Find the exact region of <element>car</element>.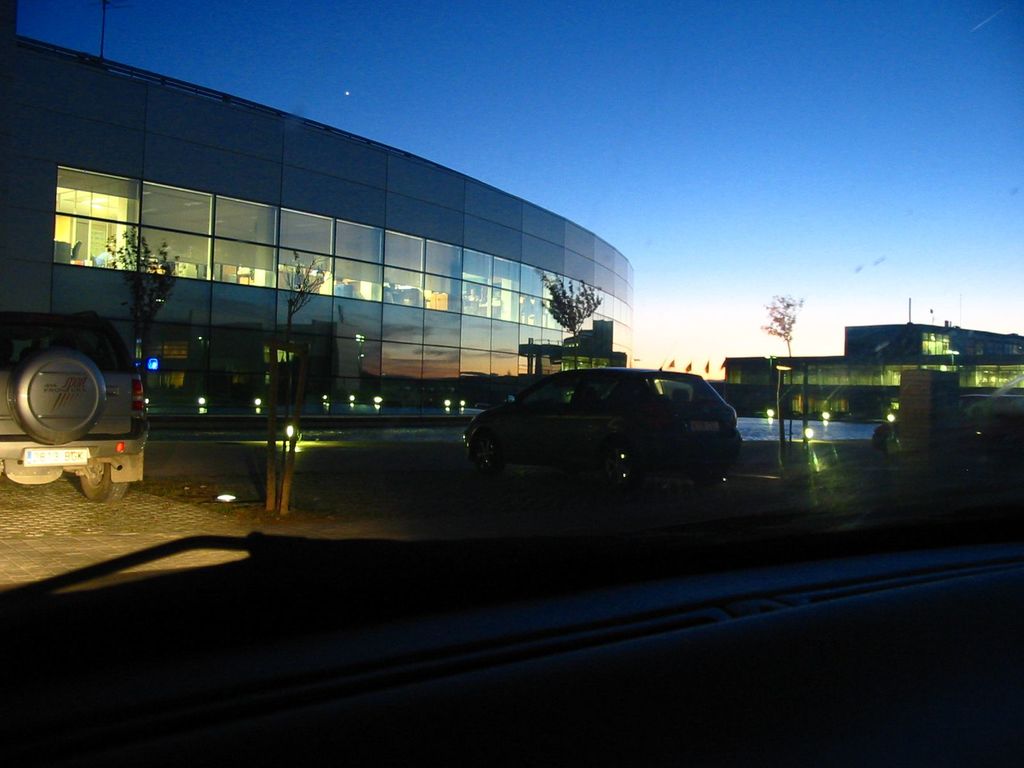
Exact region: 447:356:746:495.
